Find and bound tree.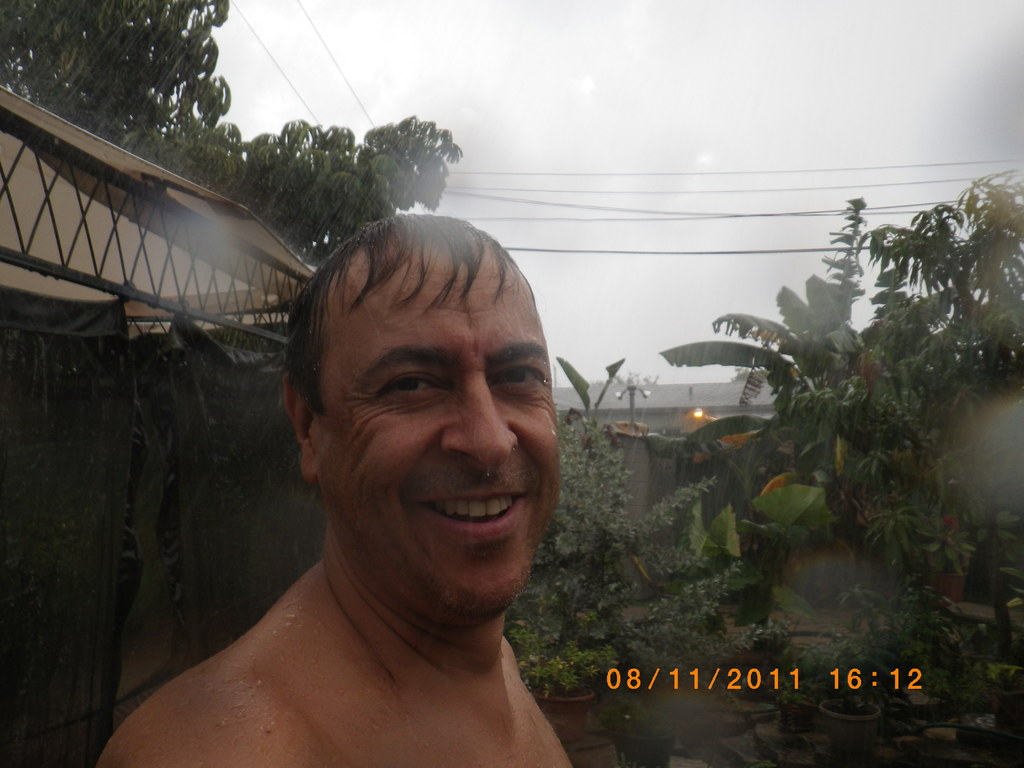
Bound: bbox=[769, 182, 1023, 500].
